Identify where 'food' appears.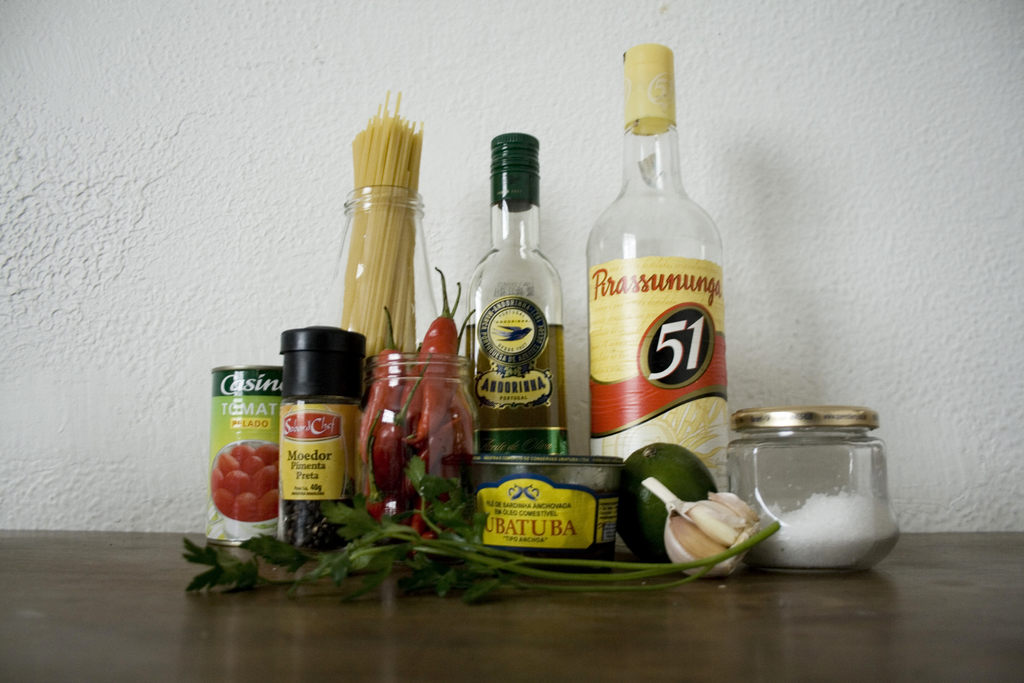
Appears at [x1=609, y1=438, x2=717, y2=561].
